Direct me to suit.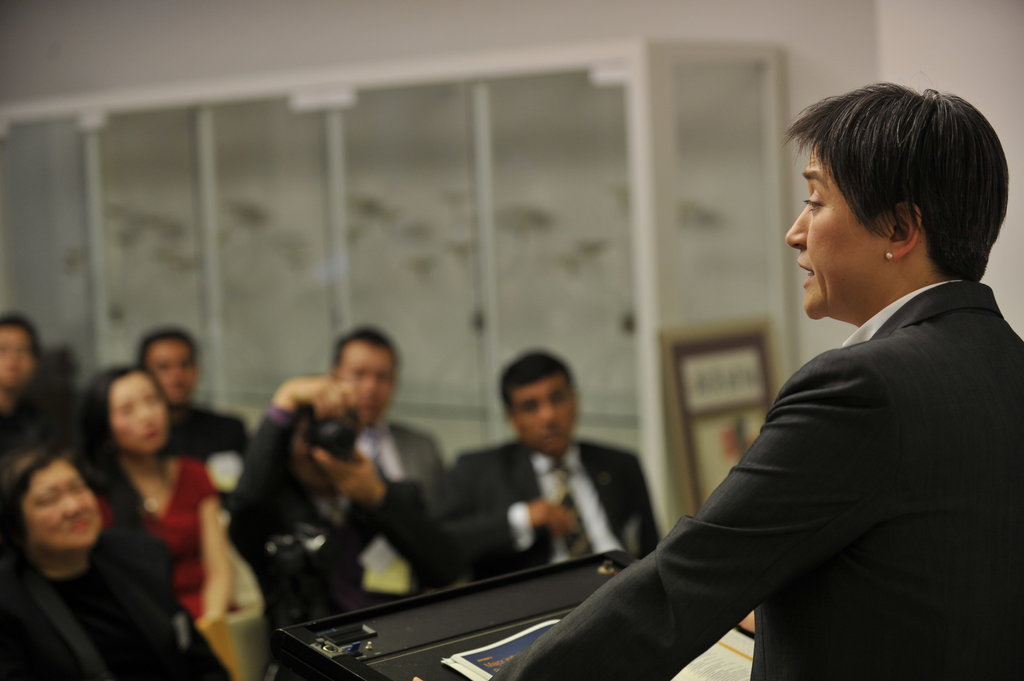
Direction: box=[580, 207, 1011, 678].
